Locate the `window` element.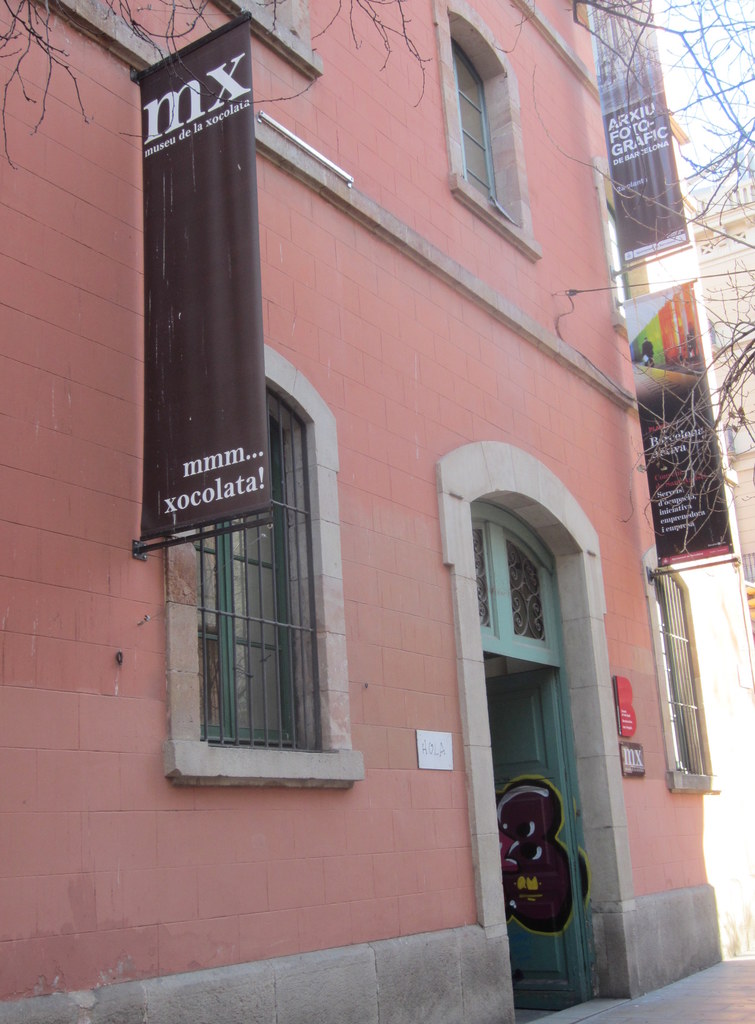
Element bbox: left=202, top=378, right=329, bottom=751.
